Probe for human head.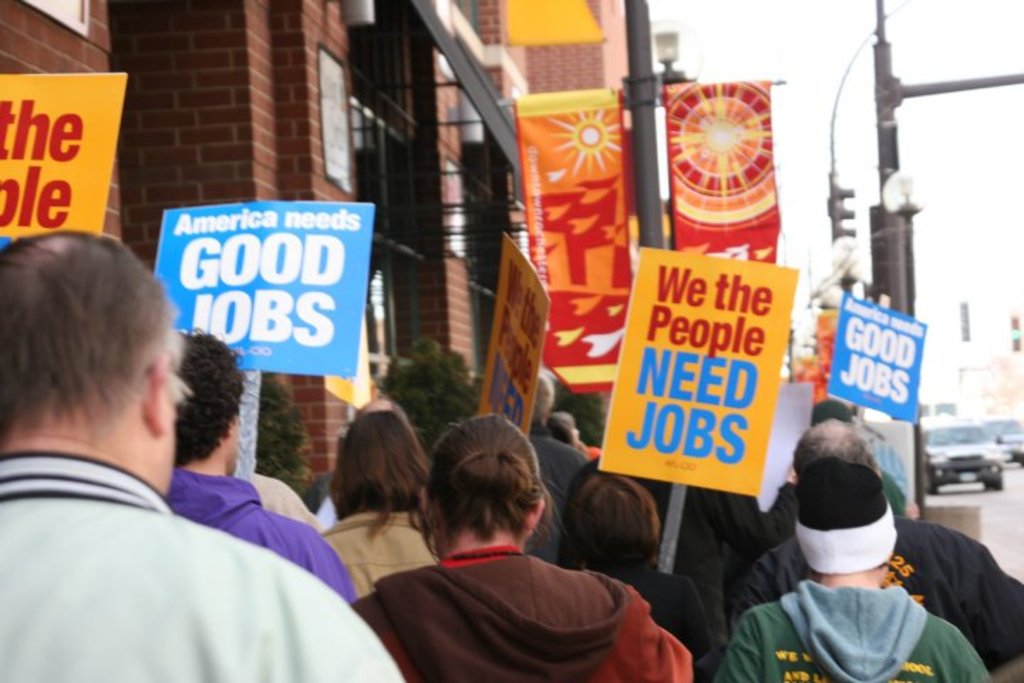
Probe result: region(168, 333, 245, 480).
